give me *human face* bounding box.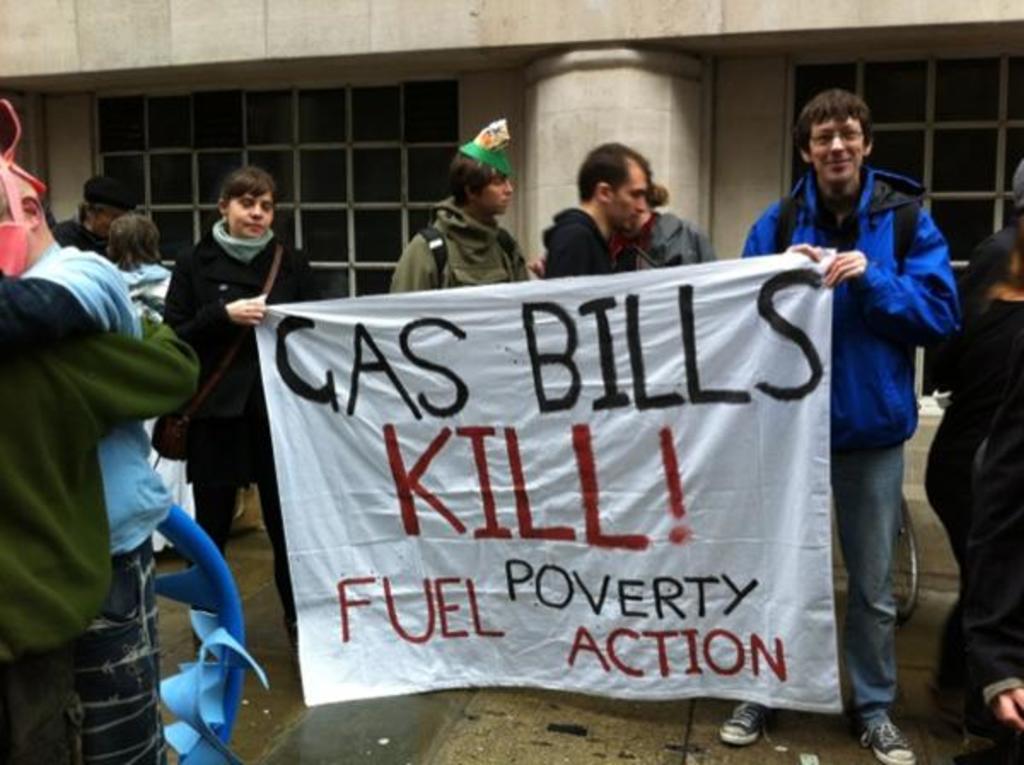
606/166/652/234.
